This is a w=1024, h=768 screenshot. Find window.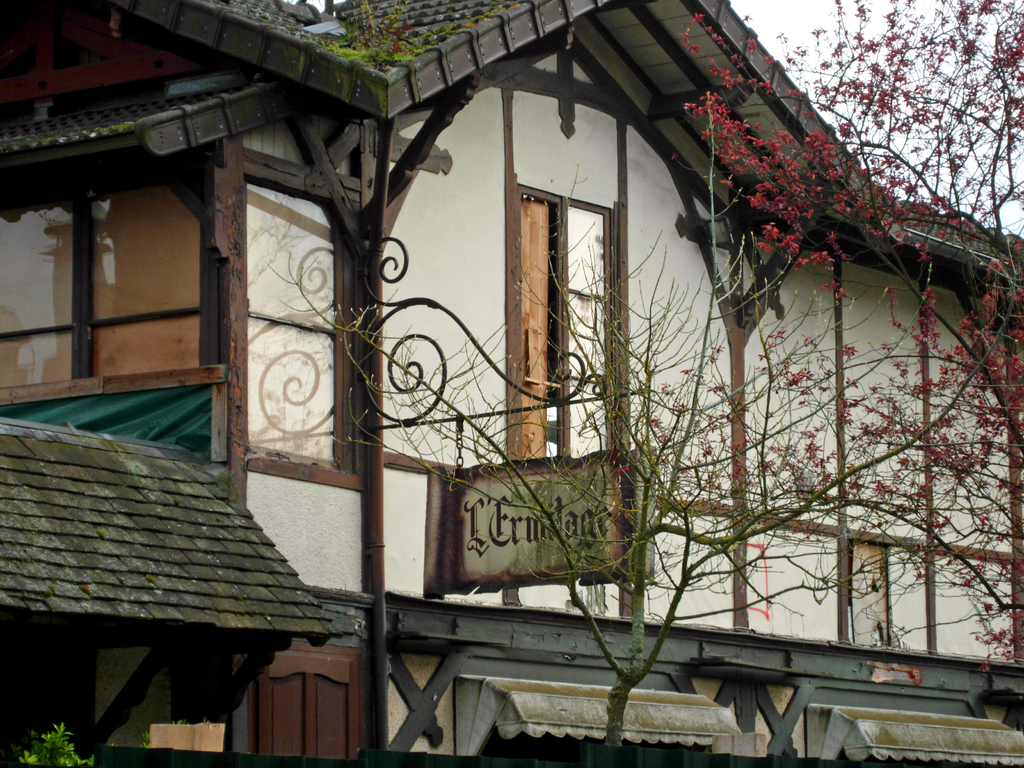
Bounding box: {"x1": 27, "y1": 164, "x2": 229, "y2": 412}.
